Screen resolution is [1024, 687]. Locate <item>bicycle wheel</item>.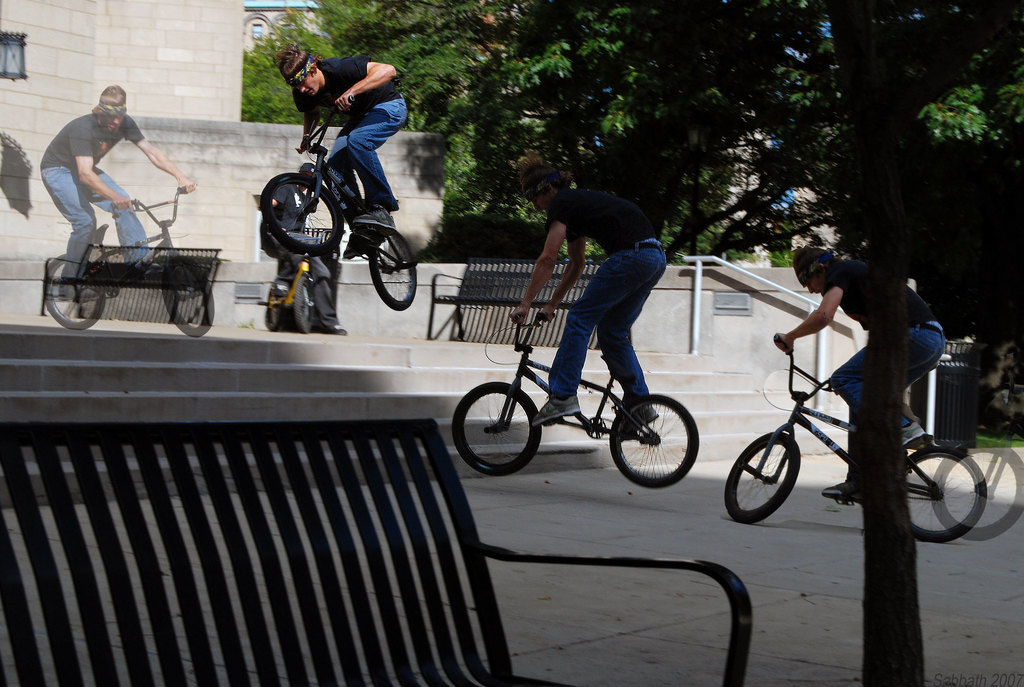
[42,257,109,329].
